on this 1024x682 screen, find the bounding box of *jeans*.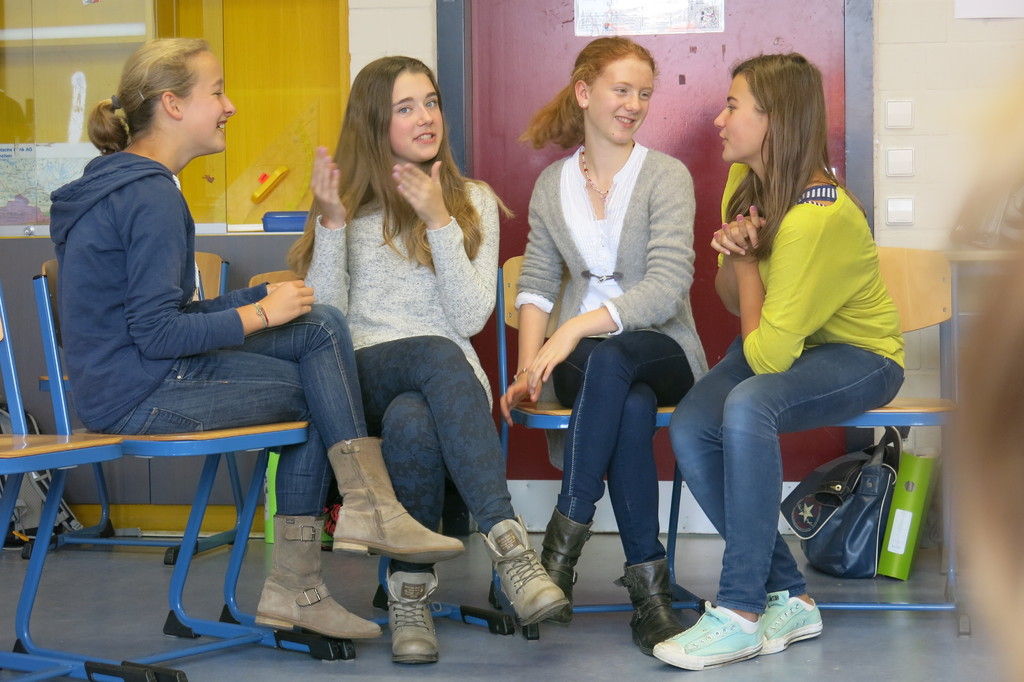
Bounding box: x1=102 y1=303 x2=366 y2=512.
